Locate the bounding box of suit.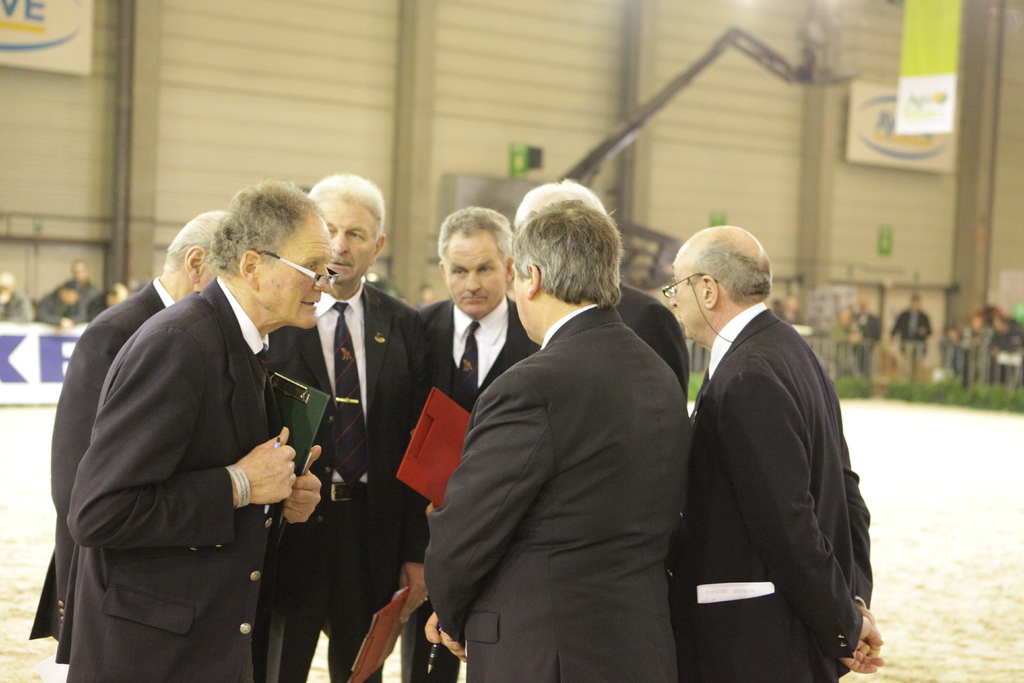
Bounding box: box(444, 169, 710, 664).
